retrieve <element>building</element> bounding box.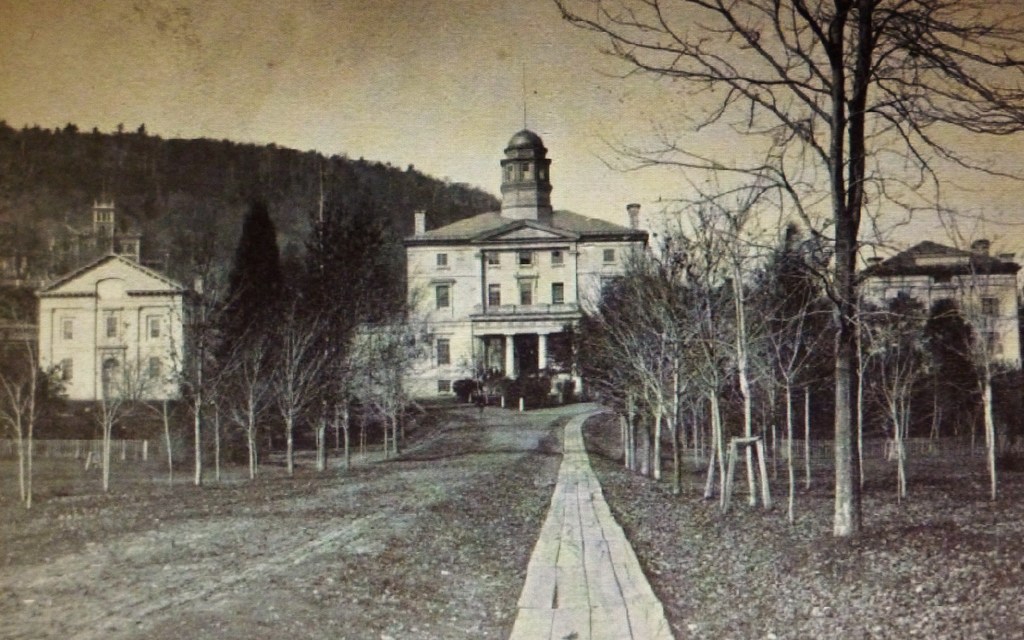
Bounding box: {"x1": 844, "y1": 243, "x2": 1023, "y2": 374}.
